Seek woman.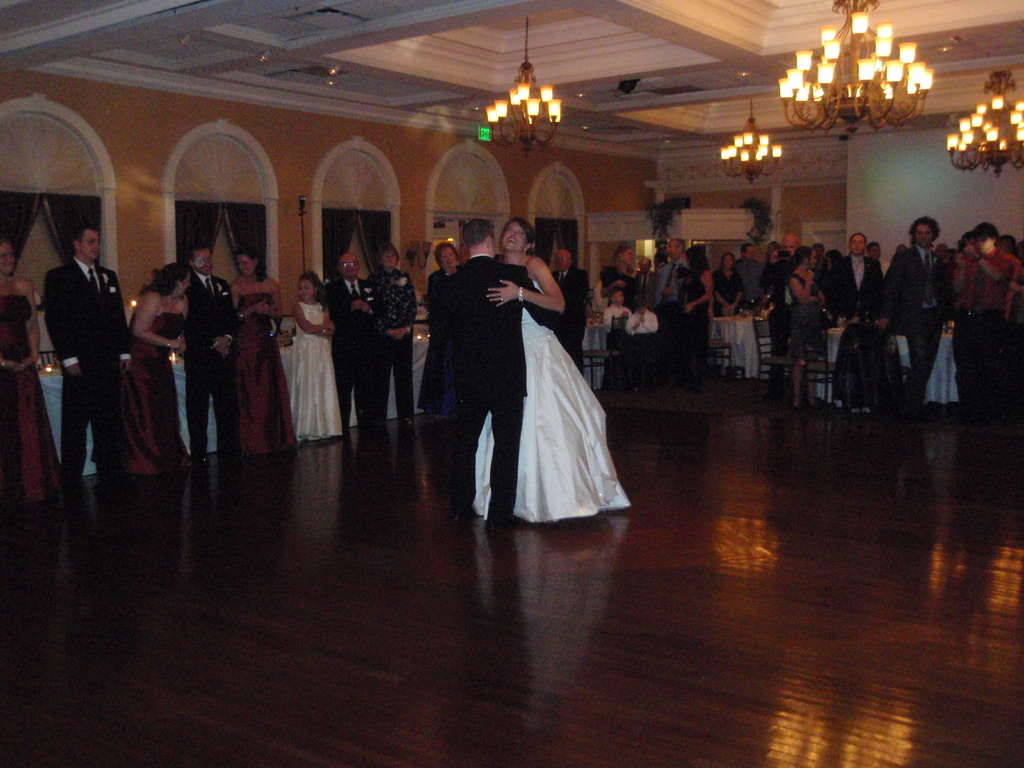
locate(122, 262, 190, 477).
